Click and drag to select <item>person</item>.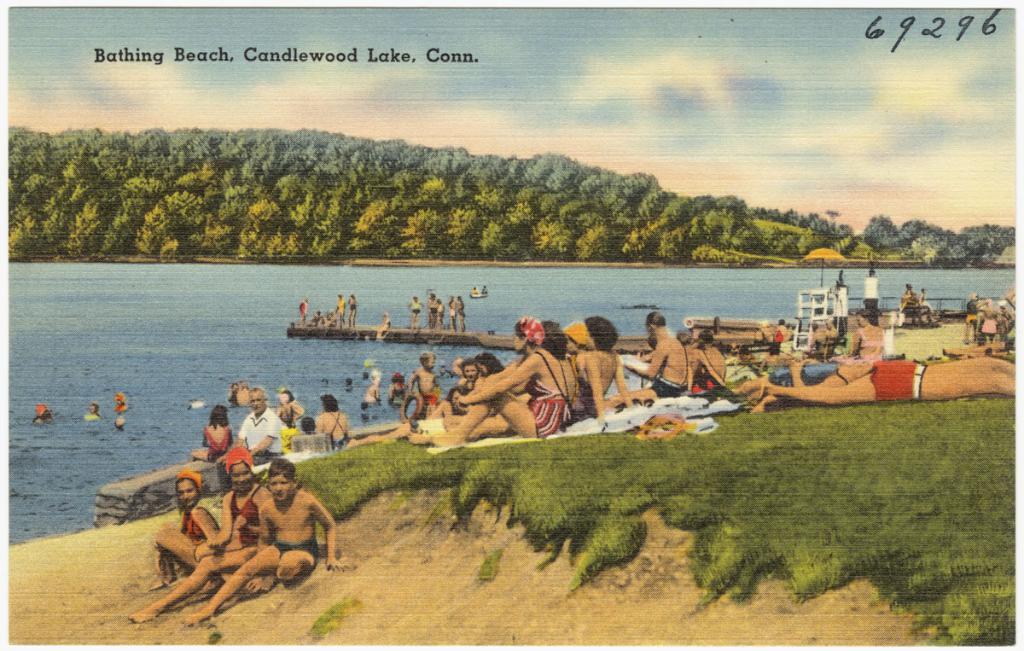
Selection: Rect(177, 458, 346, 627).
